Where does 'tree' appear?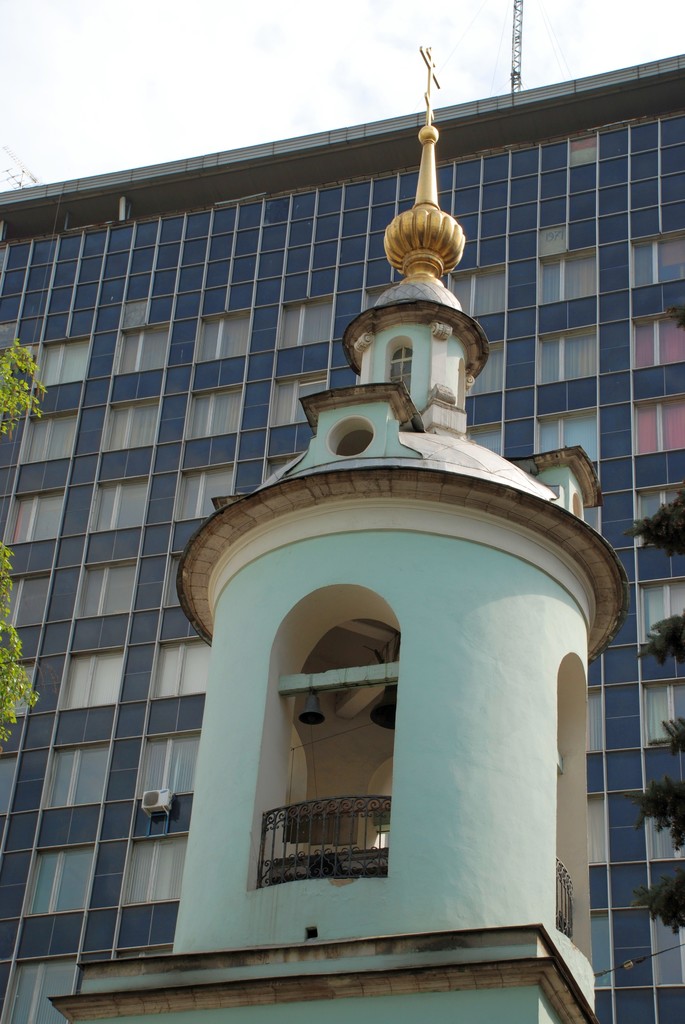
Appears at [0,335,46,742].
